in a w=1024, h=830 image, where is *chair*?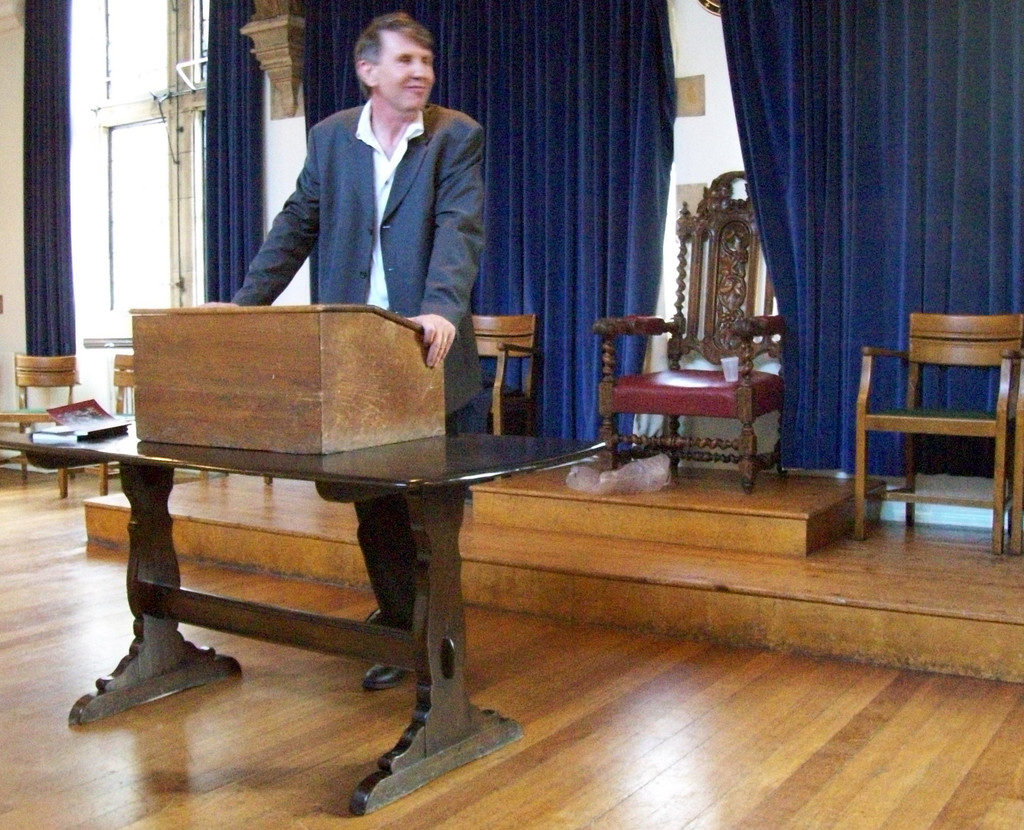
(x1=468, y1=313, x2=536, y2=480).
